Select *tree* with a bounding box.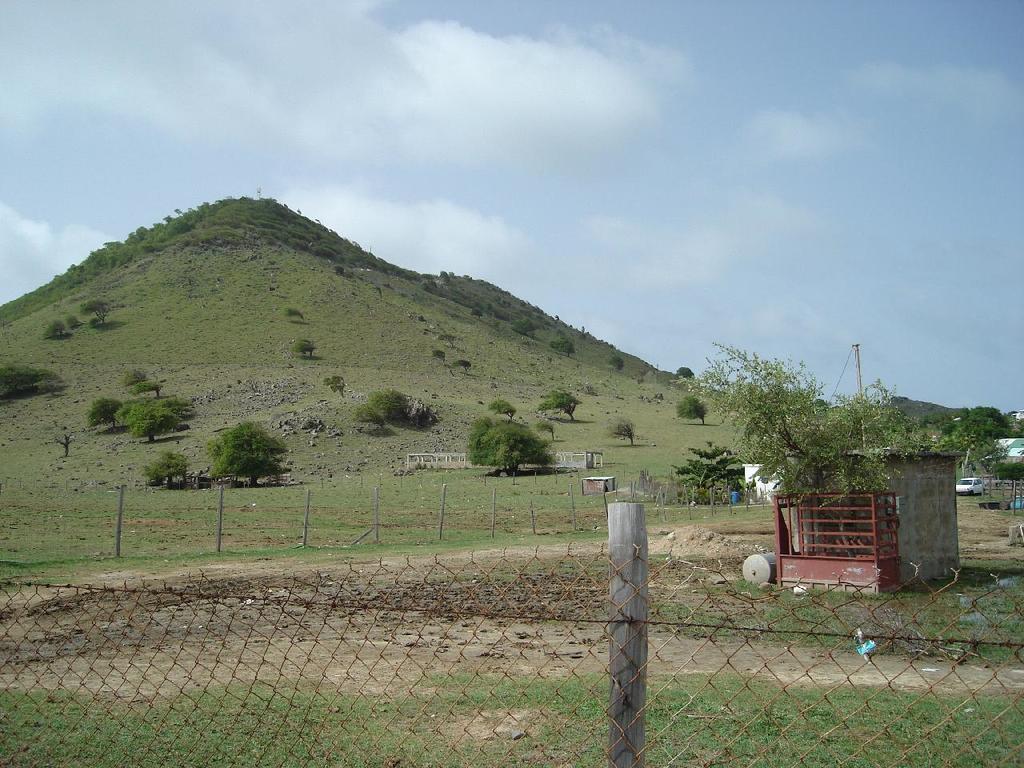
region(336, 266, 344, 276).
